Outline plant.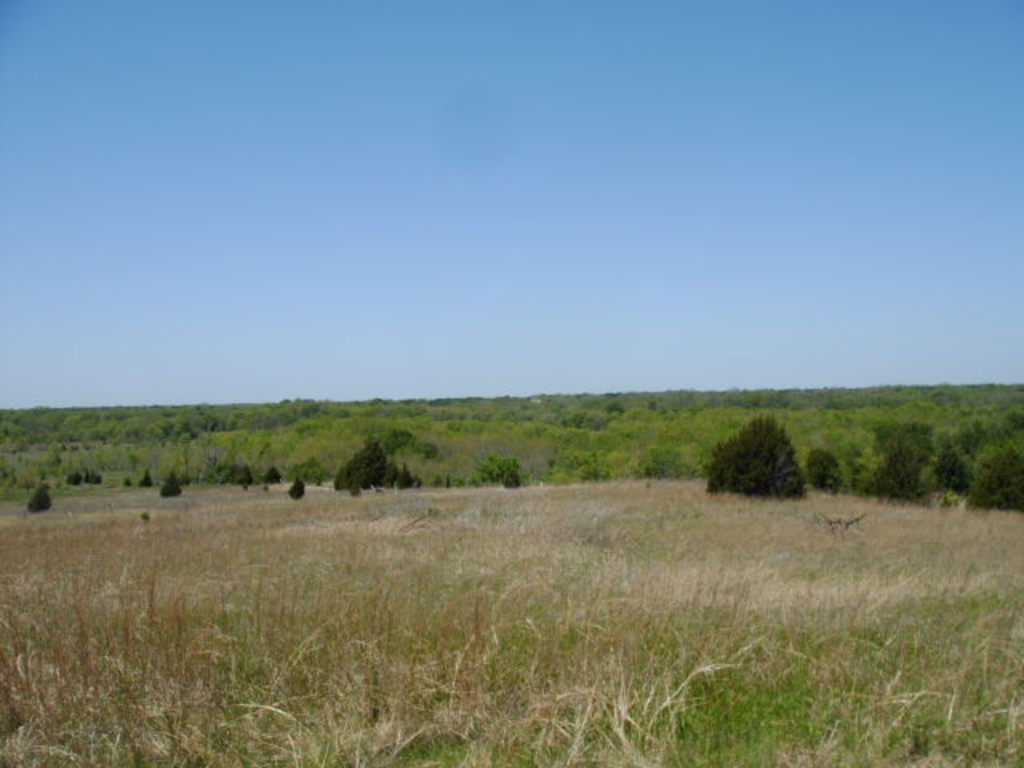
Outline: (973,437,1022,510).
